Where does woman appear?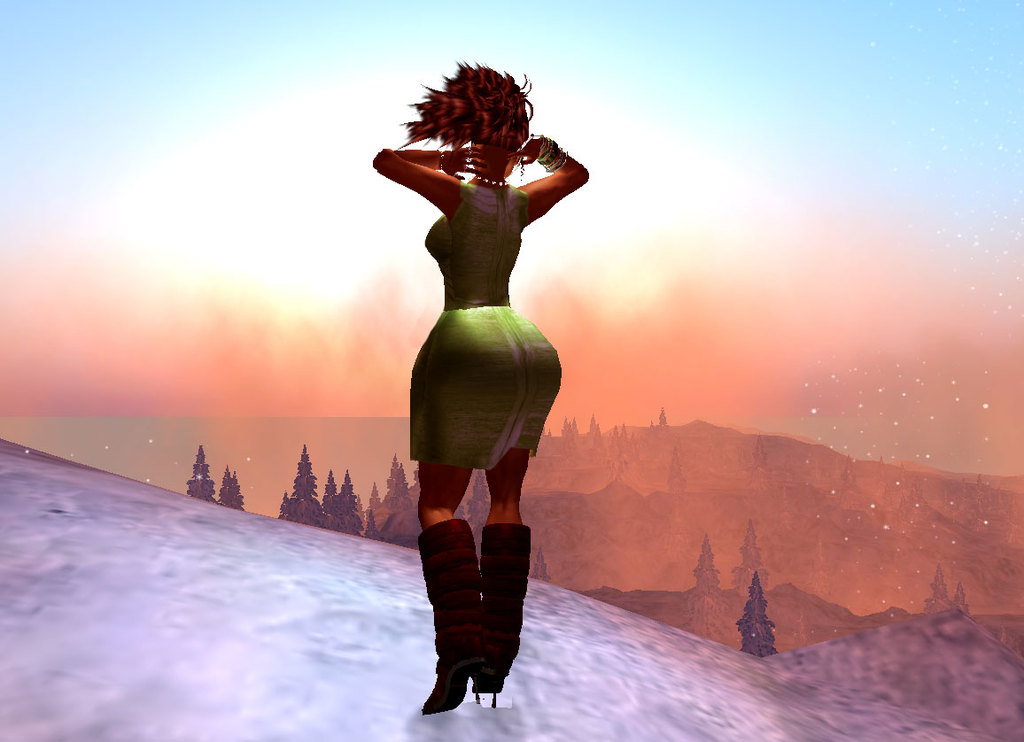
Appears at (left=376, top=63, right=587, bottom=695).
